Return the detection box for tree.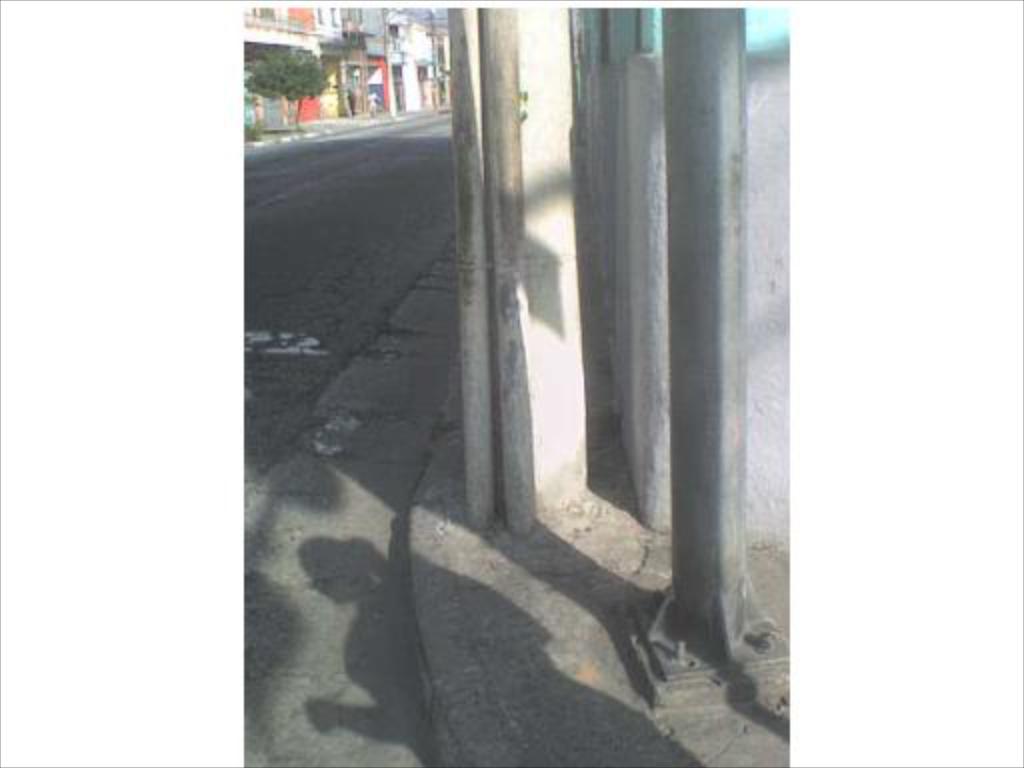
select_region(244, 40, 348, 122).
